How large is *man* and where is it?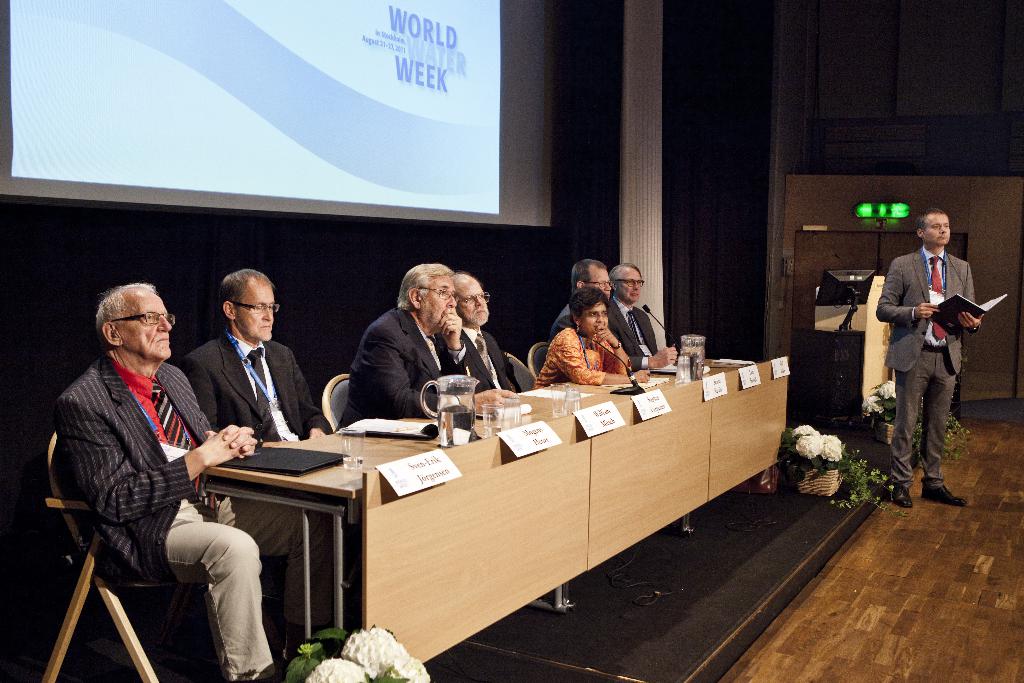
Bounding box: 167/263/323/570.
